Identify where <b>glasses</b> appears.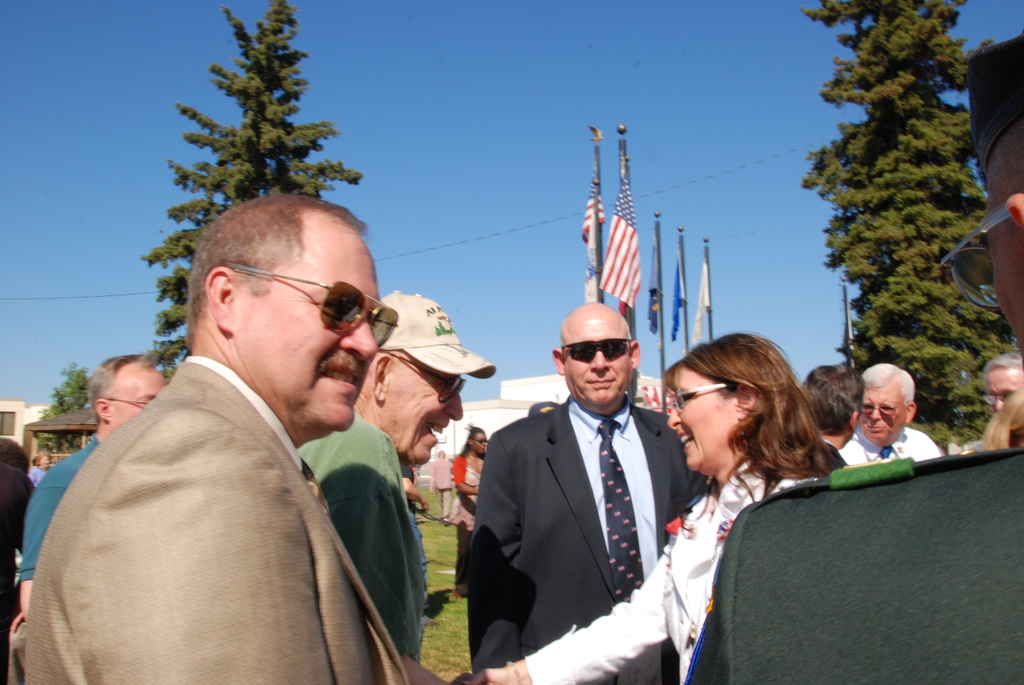
Appears at BBox(670, 381, 732, 411).
